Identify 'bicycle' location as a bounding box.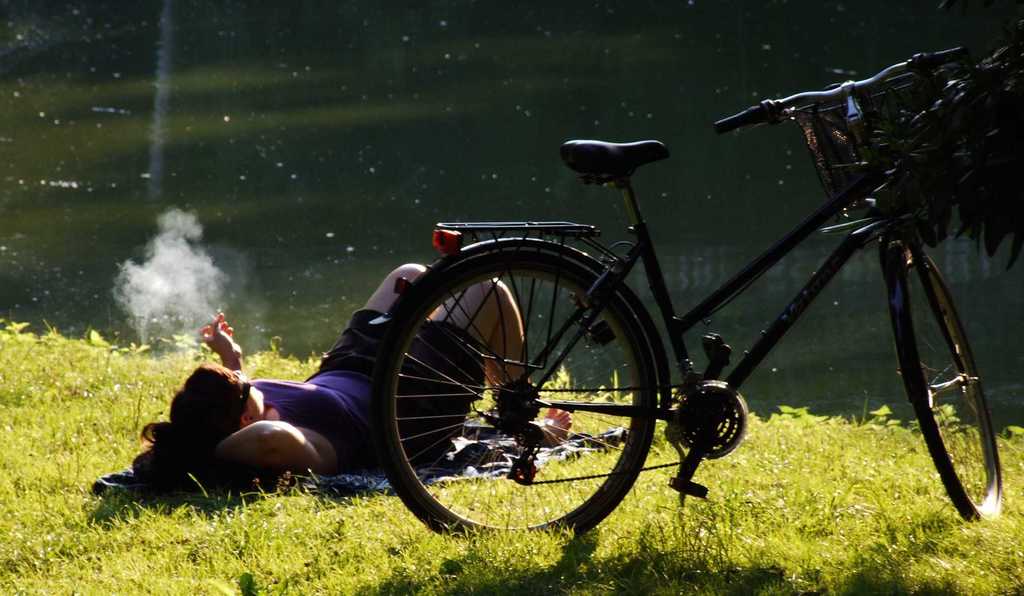
<box>251,62,1023,542</box>.
